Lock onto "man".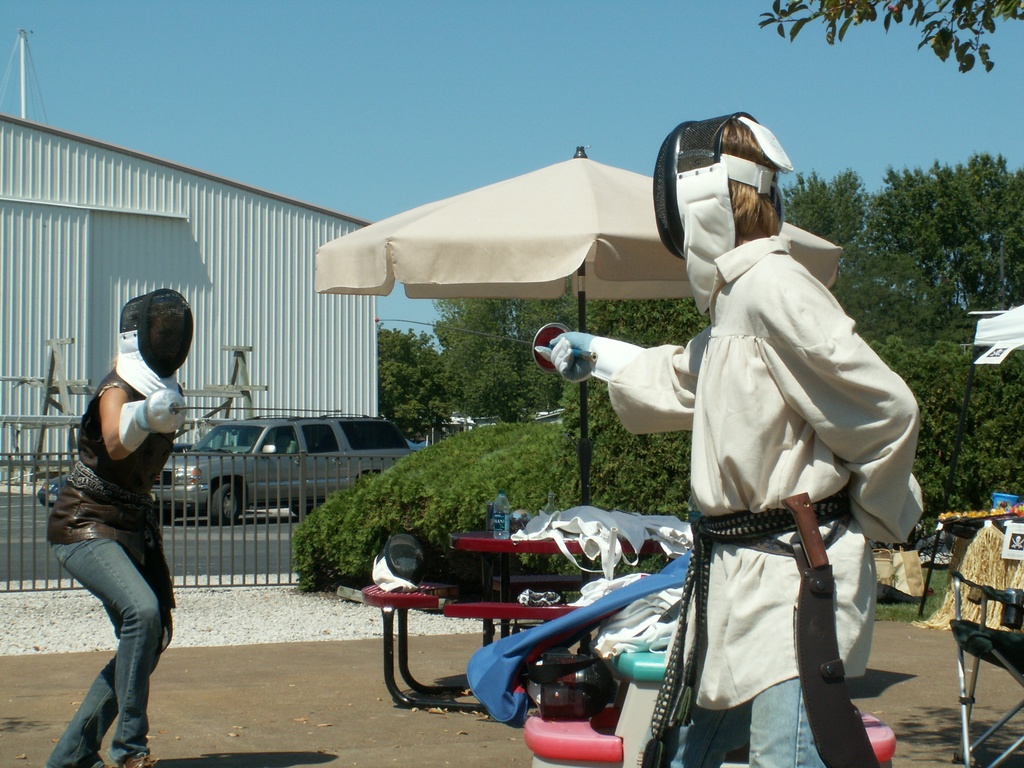
Locked: detection(536, 110, 924, 767).
